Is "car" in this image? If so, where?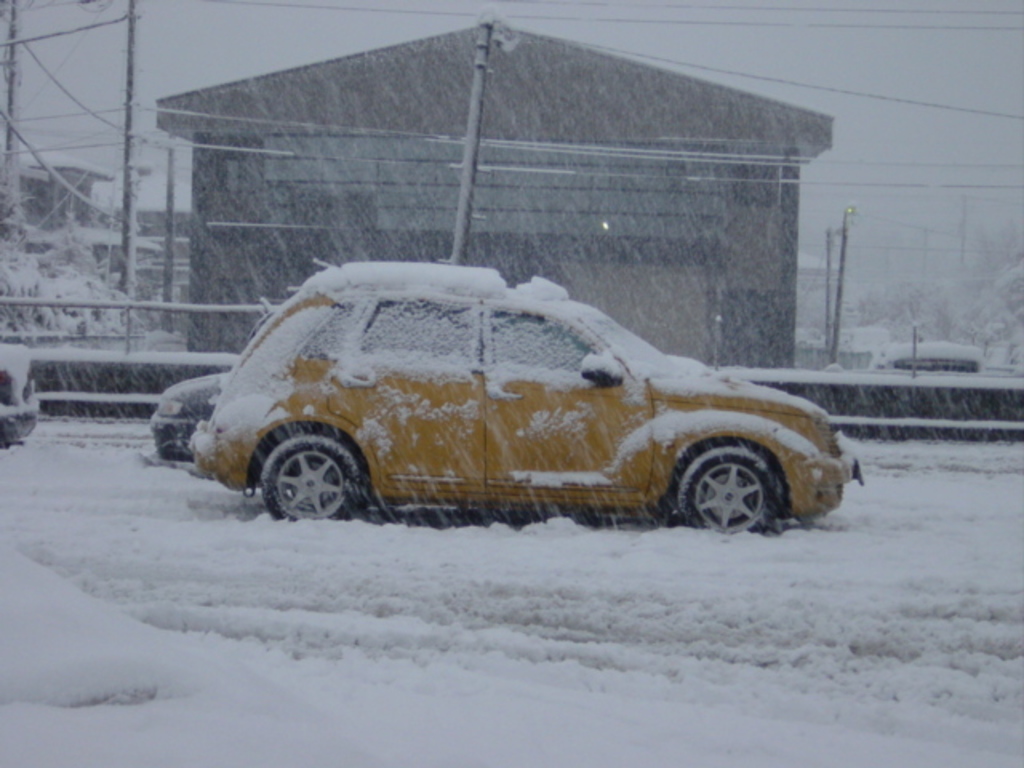
Yes, at left=0, top=338, right=40, bottom=453.
